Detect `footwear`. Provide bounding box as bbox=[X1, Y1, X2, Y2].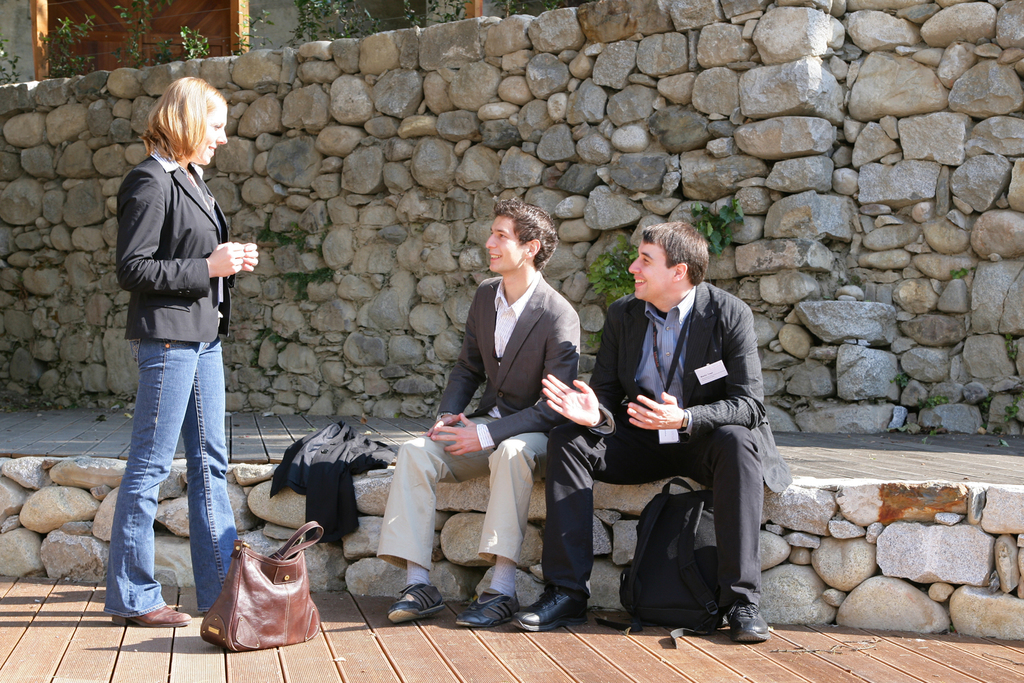
bbox=[106, 598, 193, 630].
